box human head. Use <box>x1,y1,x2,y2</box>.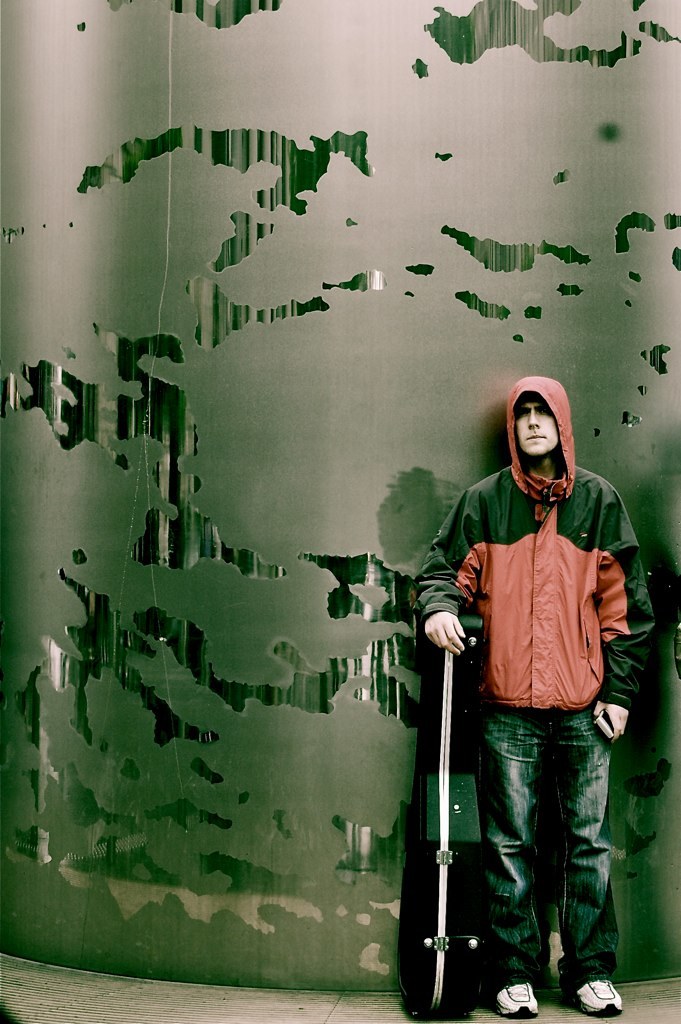
<box>511,384,582,472</box>.
